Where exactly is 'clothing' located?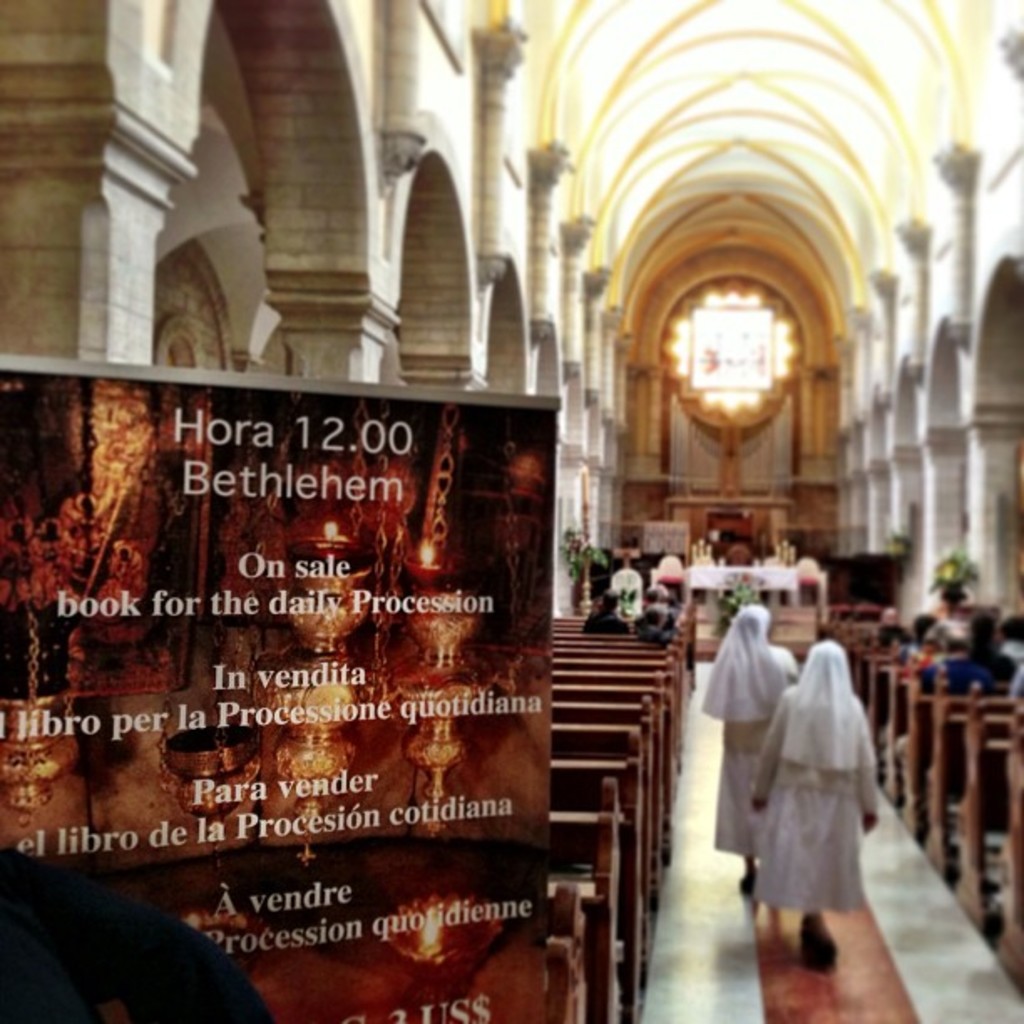
Its bounding box is box=[582, 606, 629, 636].
